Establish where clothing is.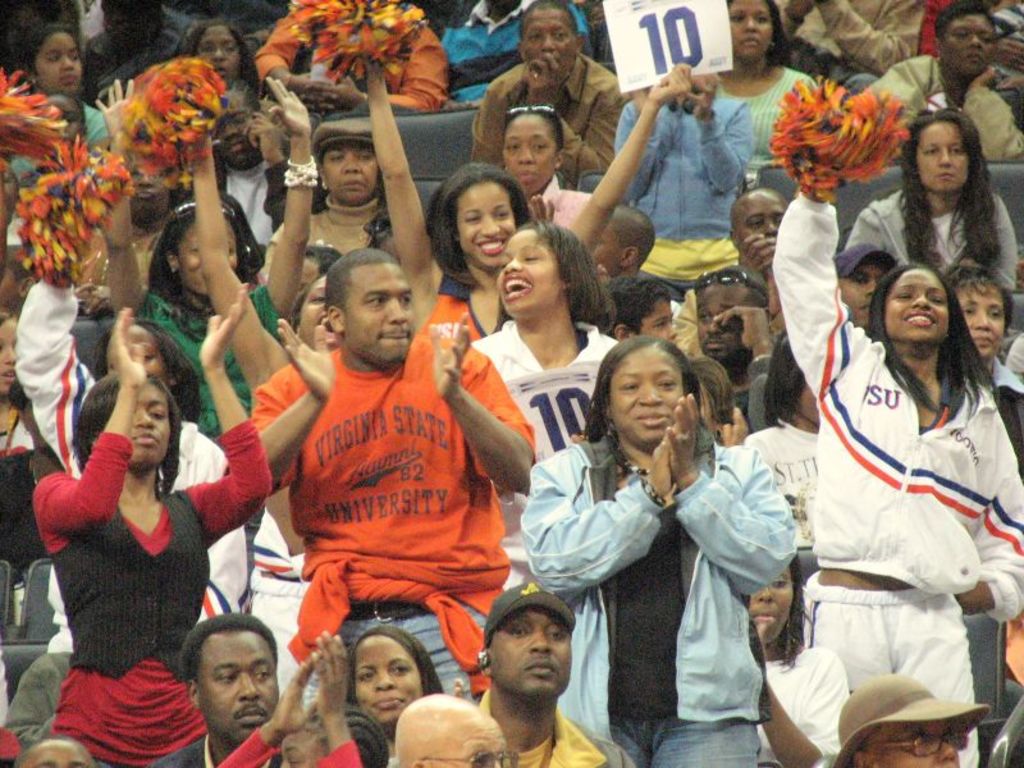
Established at select_region(762, 182, 1023, 767).
